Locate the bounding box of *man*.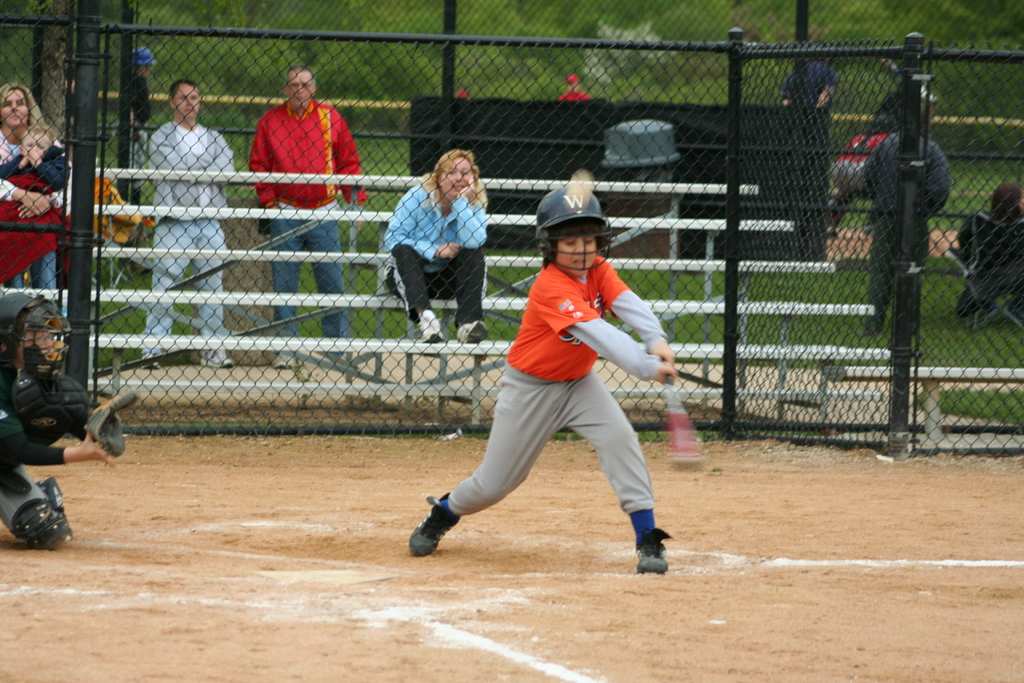
Bounding box: x1=827, y1=128, x2=897, y2=232.
